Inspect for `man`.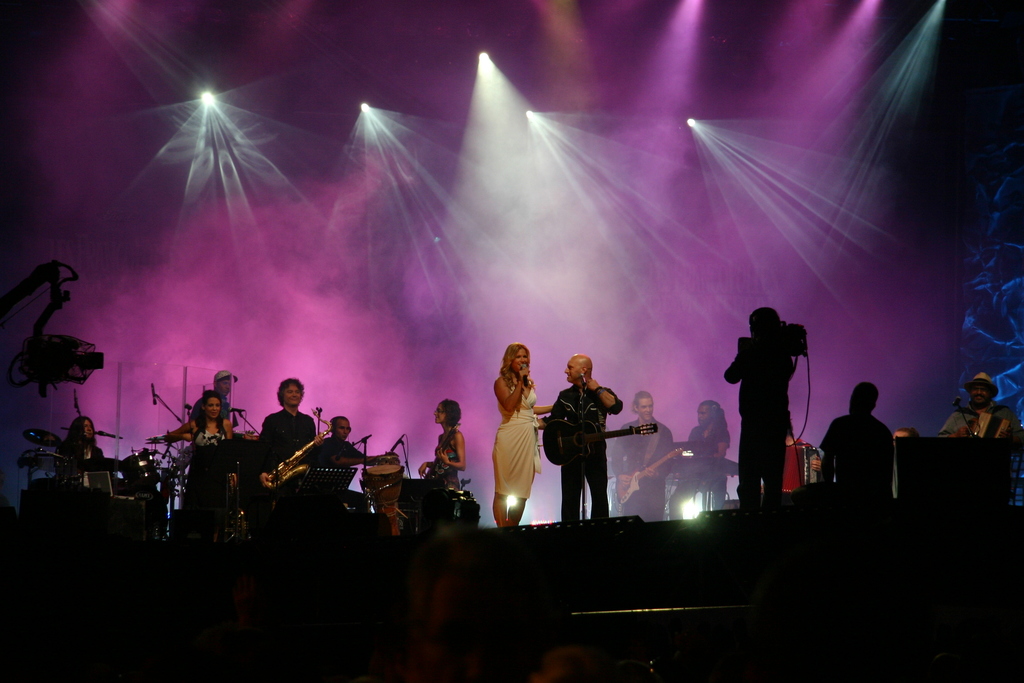
Inspection: {"left": 218, "top": 373, "right": 235, "bottom": 423}.
